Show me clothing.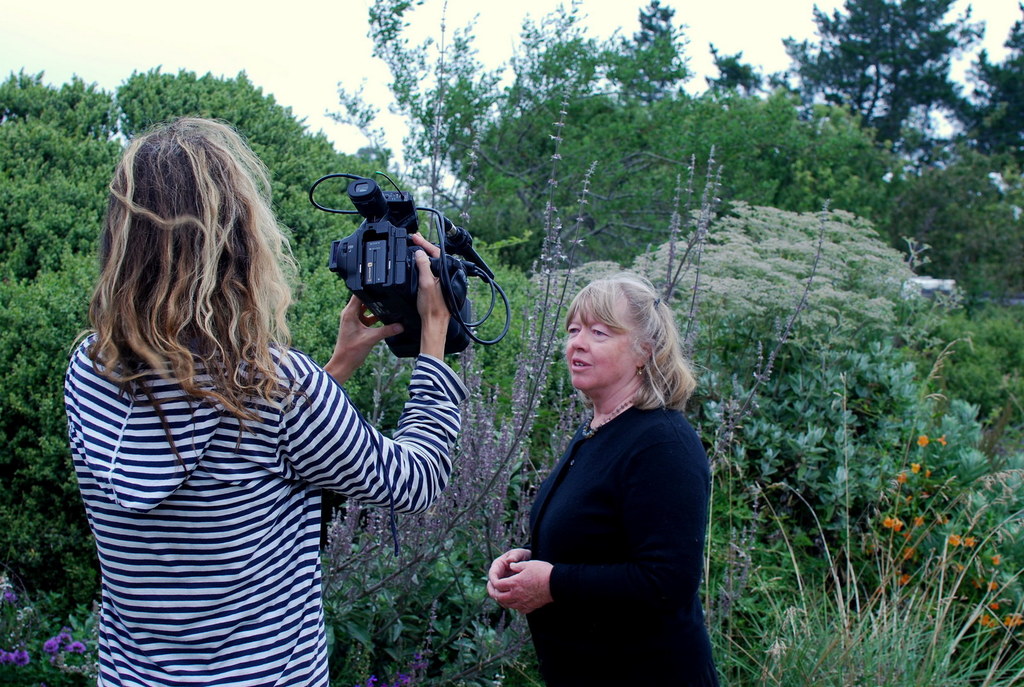
clothing is here: locate(51, 258, 451, 670).
